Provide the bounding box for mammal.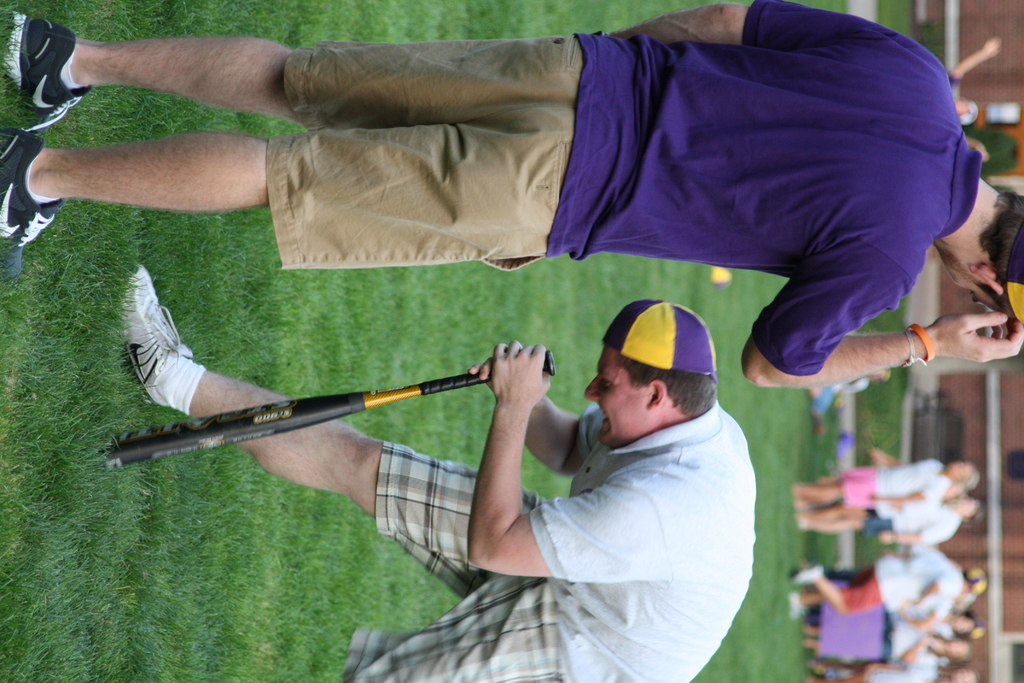
(left=122, top=261, right=751, bottom=682).
